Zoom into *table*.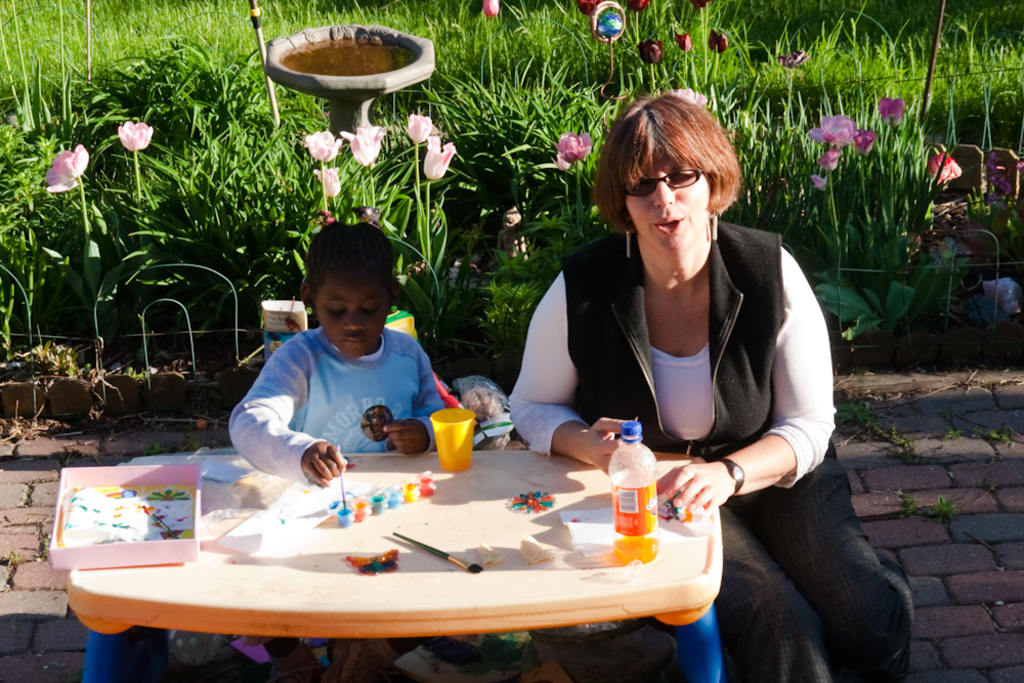
Zoom target: (left=65, top=449, right=726, bottom=682).
